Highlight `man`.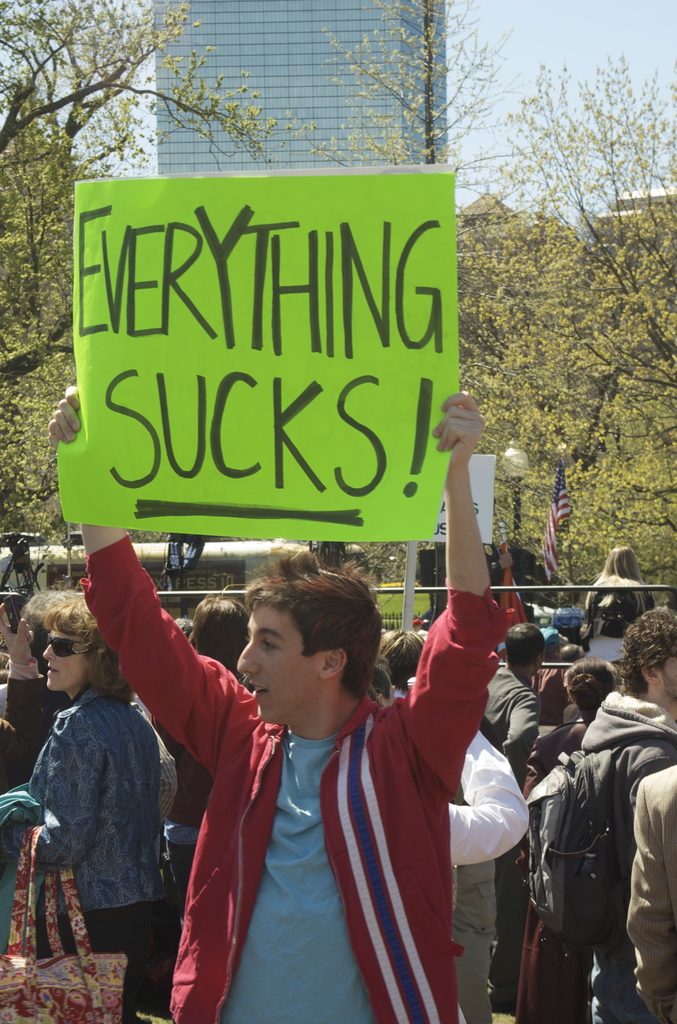
Highlighted region: (x1=128, y1=541, x2=478, y2=1014).
